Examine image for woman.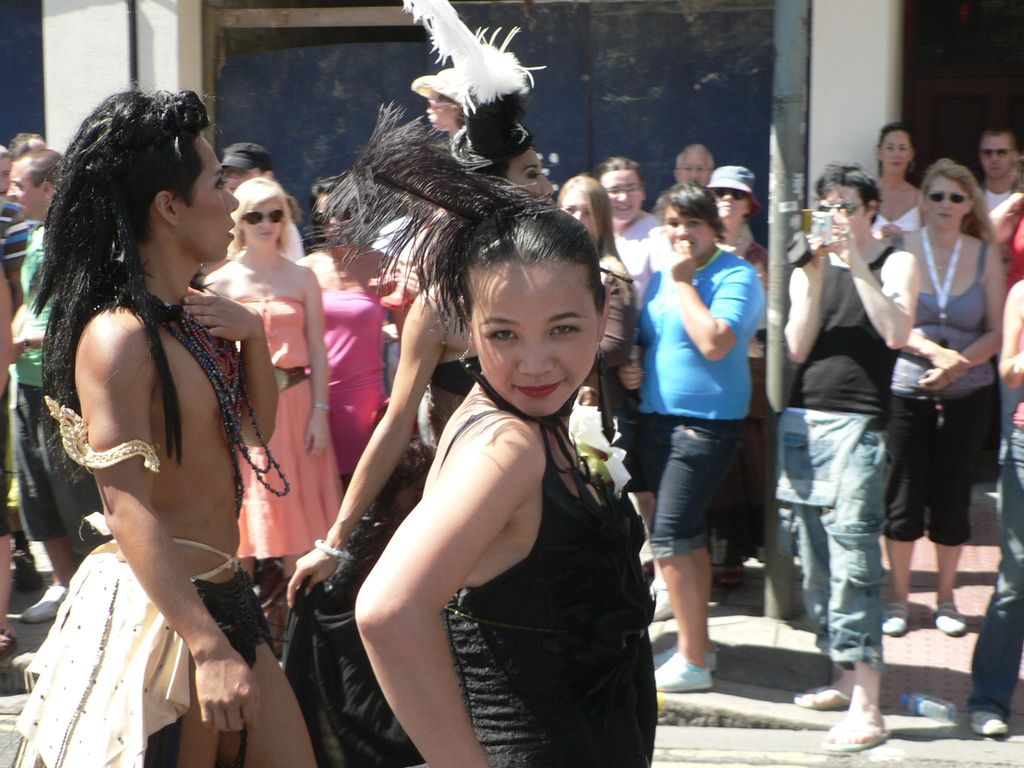
Examination result: (left=276, top=0, right=564, bottom=767).
